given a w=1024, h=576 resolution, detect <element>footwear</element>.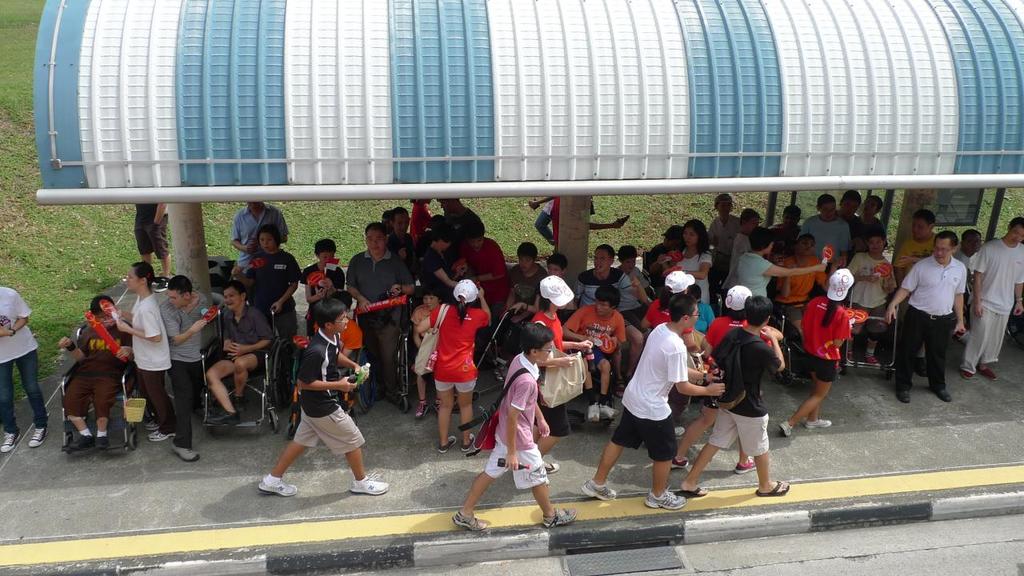
[346,475,391,491].
